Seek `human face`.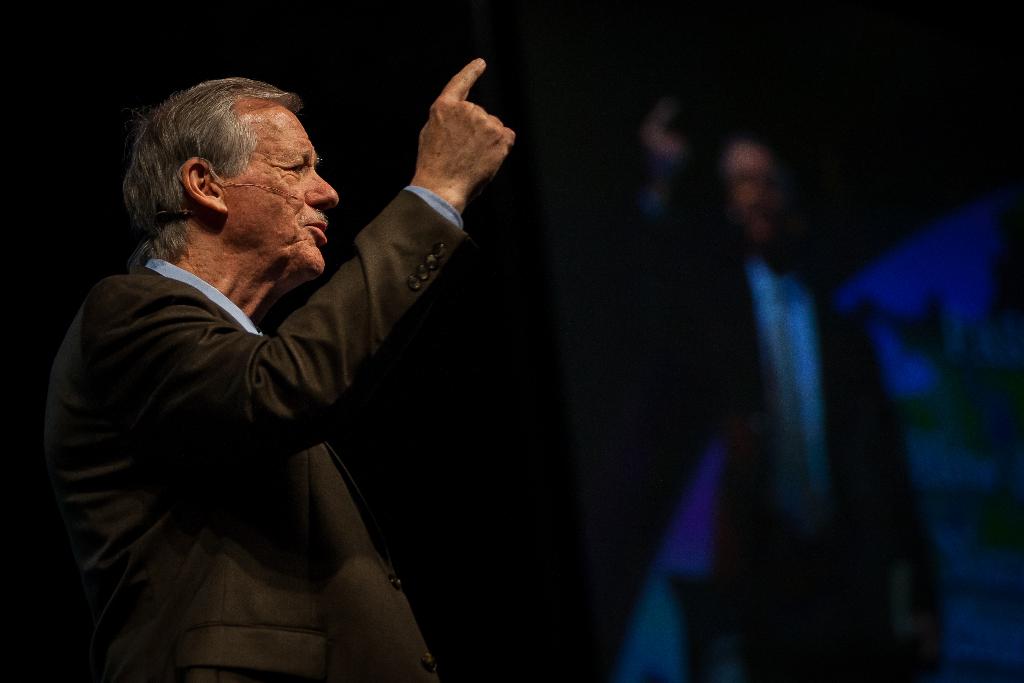
locate(224, 97, 337, 276).
